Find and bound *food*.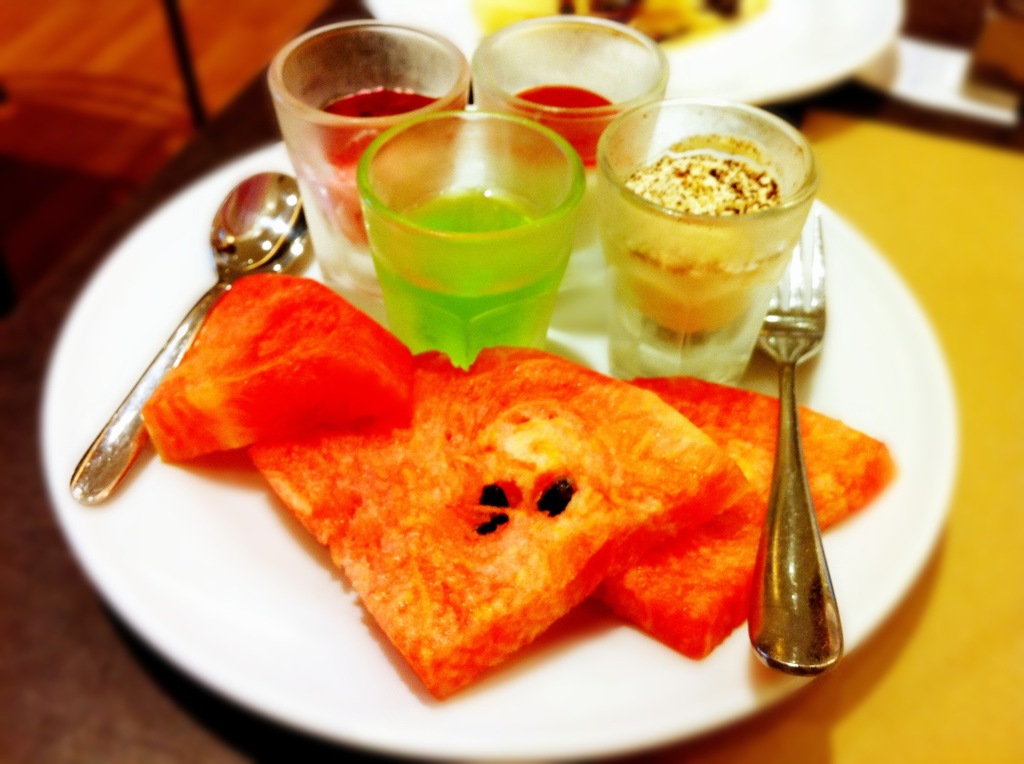
Bound: {"left": 140, "top": 274, "right": 419, "bottom": 462}.
